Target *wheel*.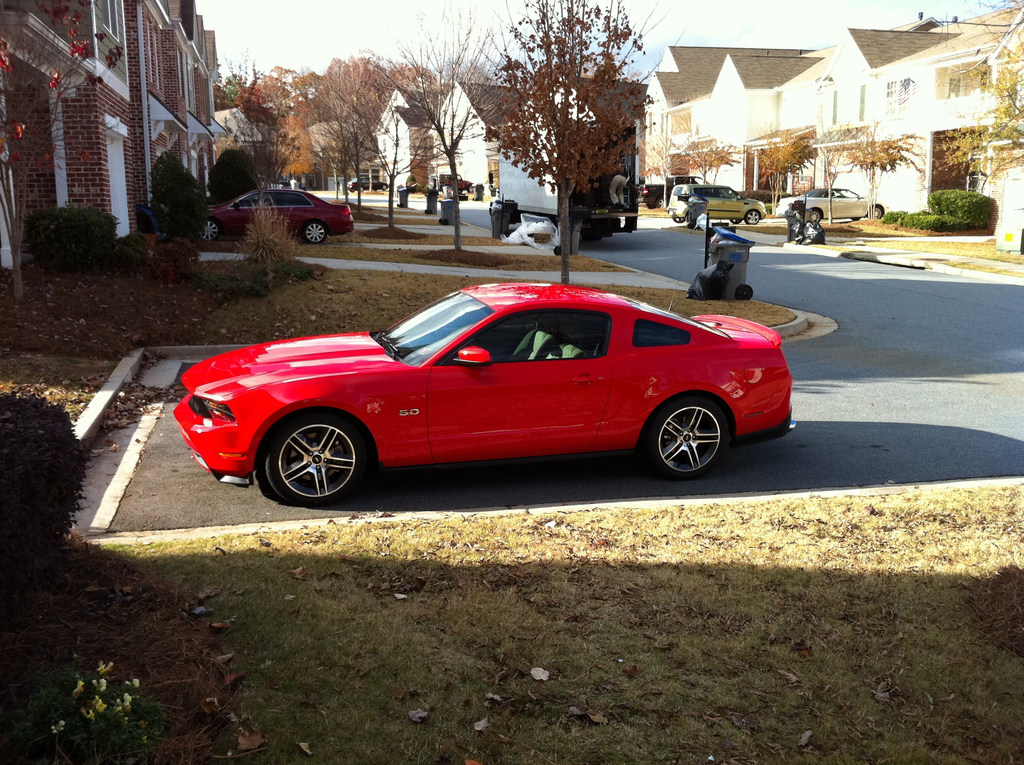
Target region: (x1=744, y1=209, x2=763, y2=227).
